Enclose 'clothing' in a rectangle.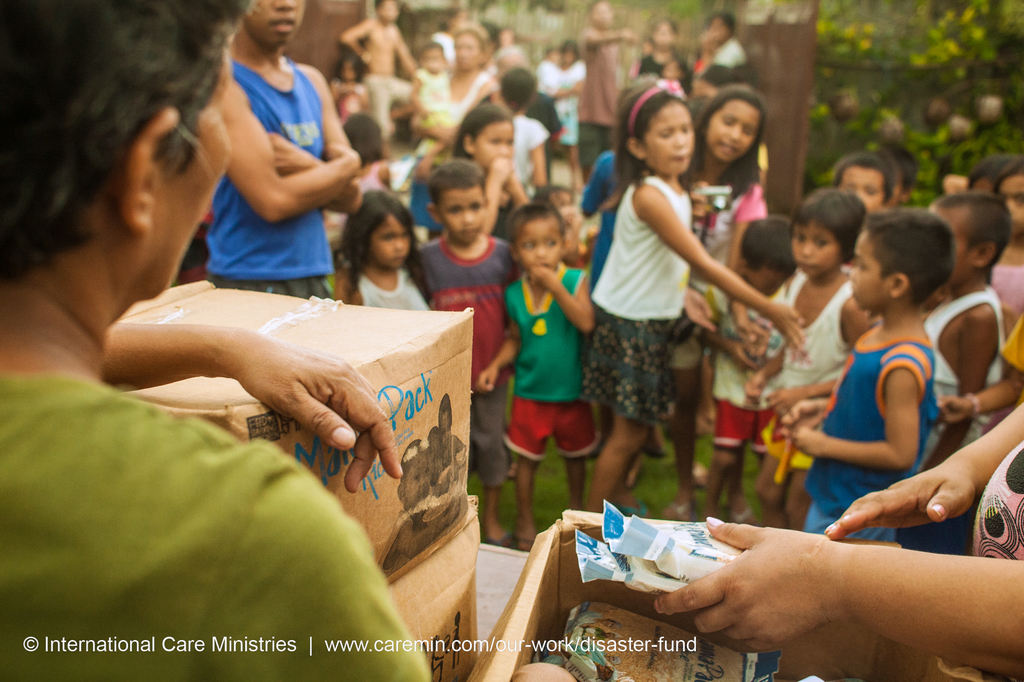
box=[0, 374, 401, 681].
